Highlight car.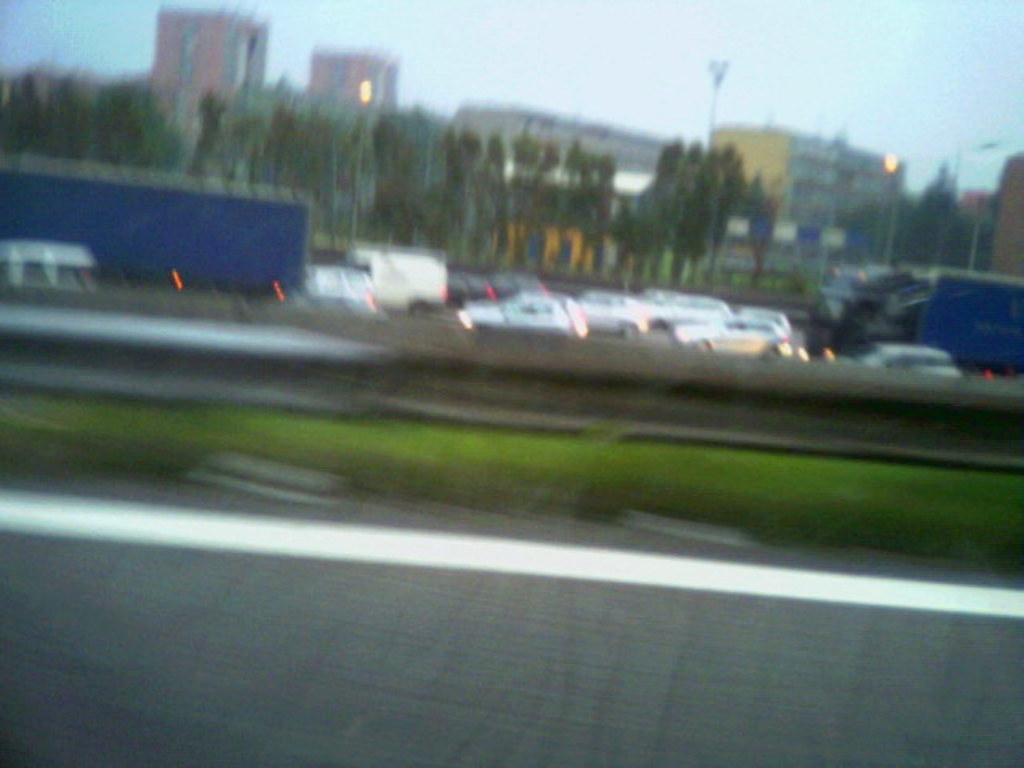
Highlighted region: <region>848, 347, 960, 366</region>.
